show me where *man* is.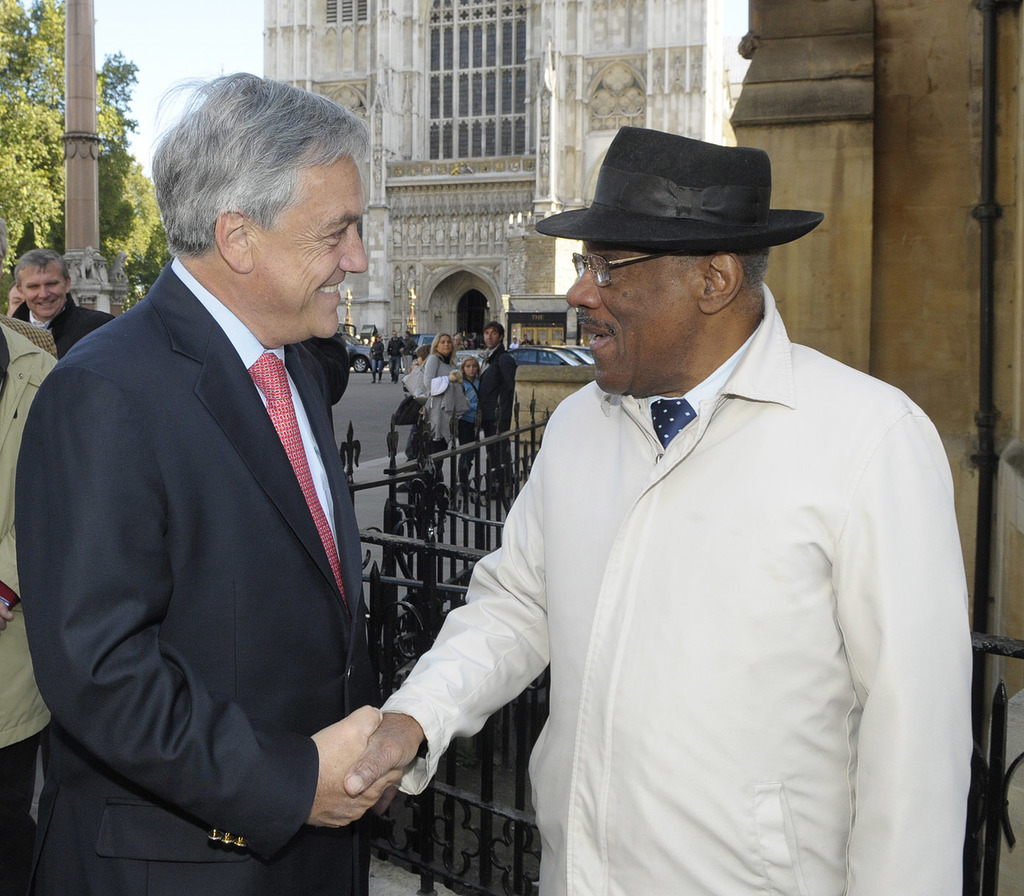
*man* is at [9,71,422,895].
